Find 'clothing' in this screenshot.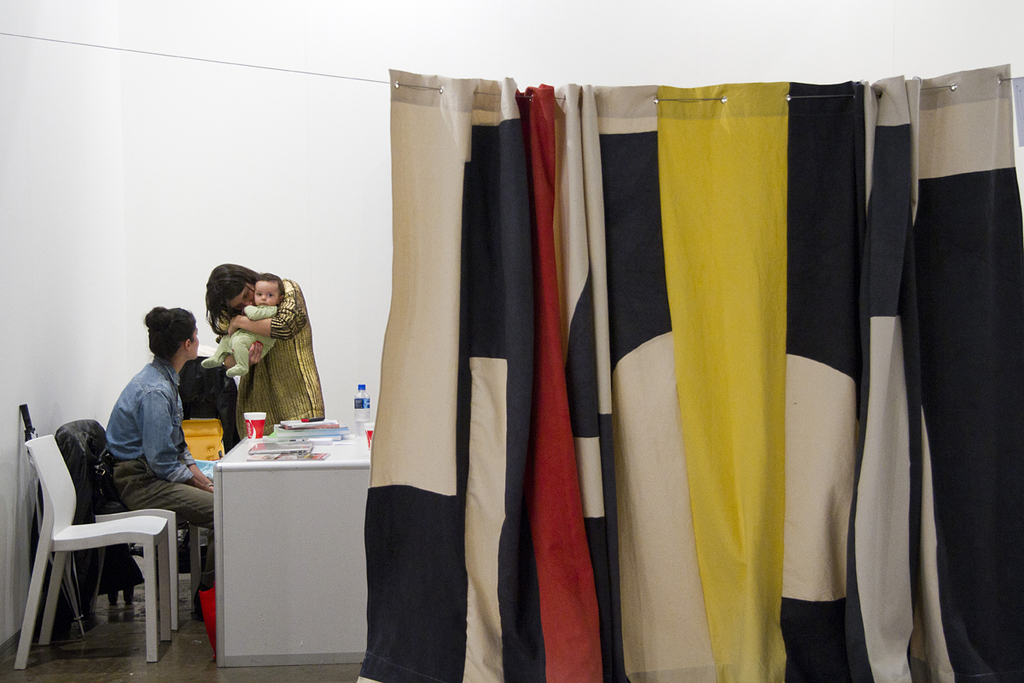
The bounding box for 'clothing' is x1=101 y1=356 x2=223 y2=587.
